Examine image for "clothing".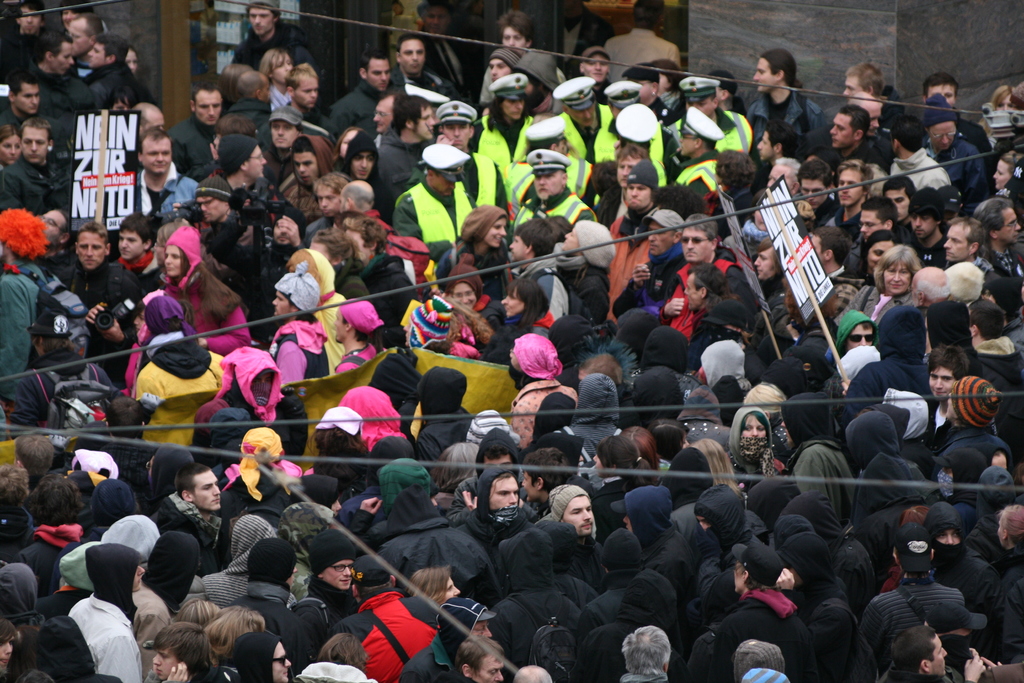
Examination result: {"x1": 462, "y1": 151, "x2": 508, "y2": 213}.
